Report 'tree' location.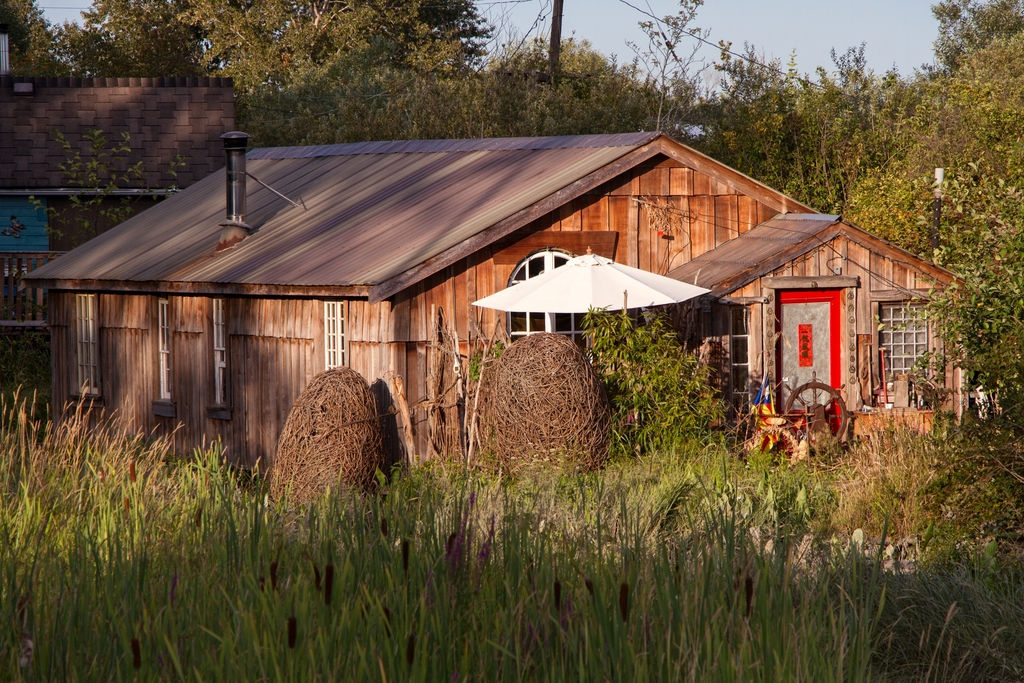
Report: detection(926, 0, 1023, 75).
